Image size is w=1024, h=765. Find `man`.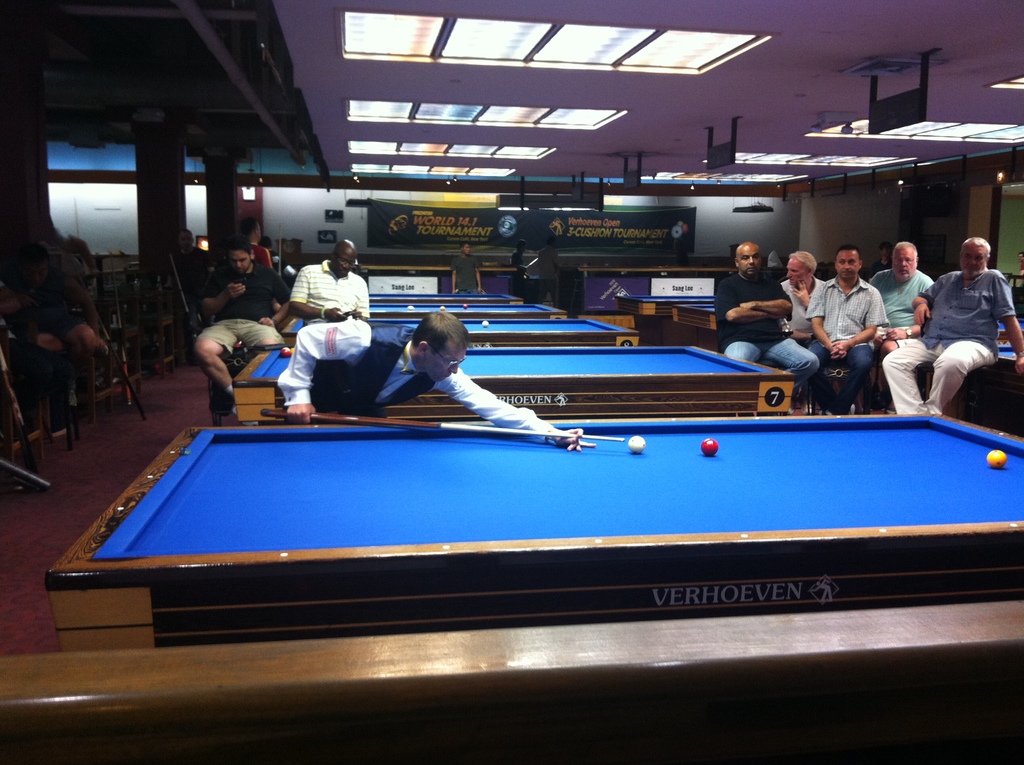
Rect(245, 218, 276, 270).
